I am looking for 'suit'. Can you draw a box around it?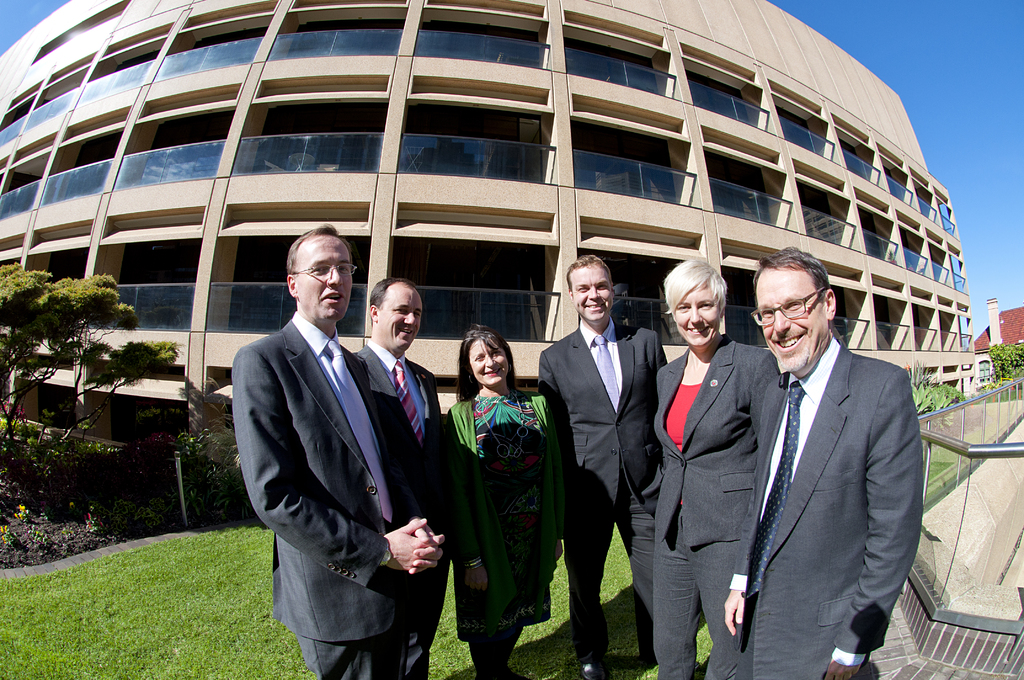
Sure, the bounding box is crop(729, 324, 924, 679).
